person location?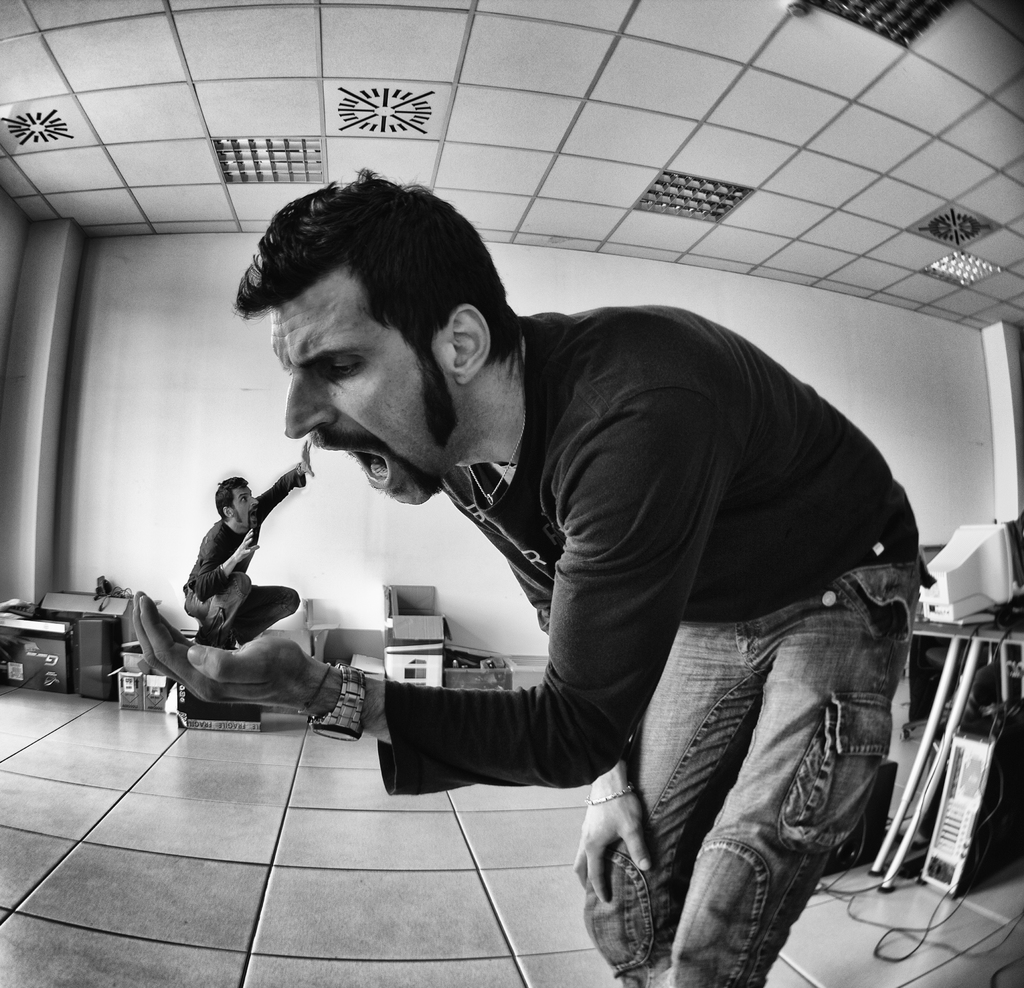
(123, 173, 945, 984)
